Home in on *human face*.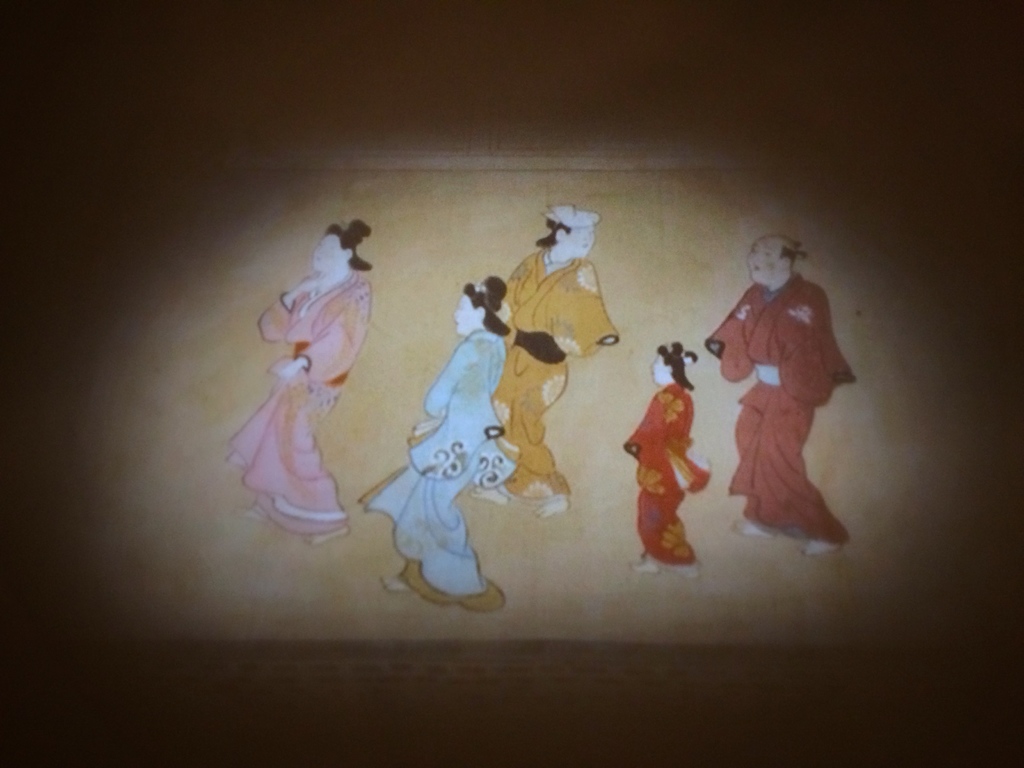
Homed in at [x1=561, y1=227, x2=596, y2=254].
